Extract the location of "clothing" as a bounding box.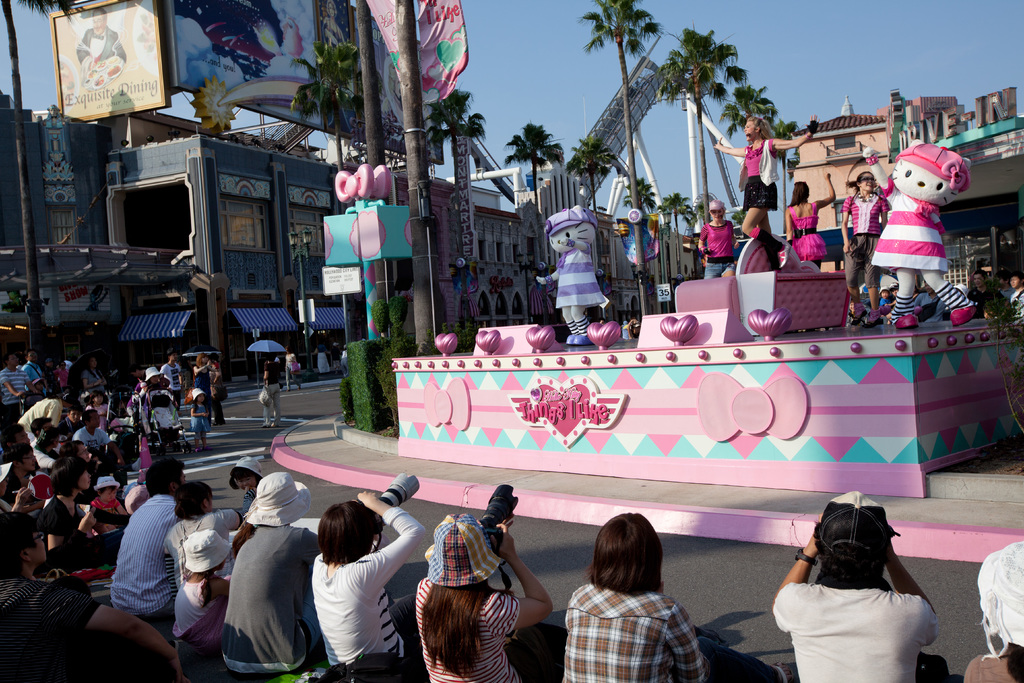
(413,579,522,682).
